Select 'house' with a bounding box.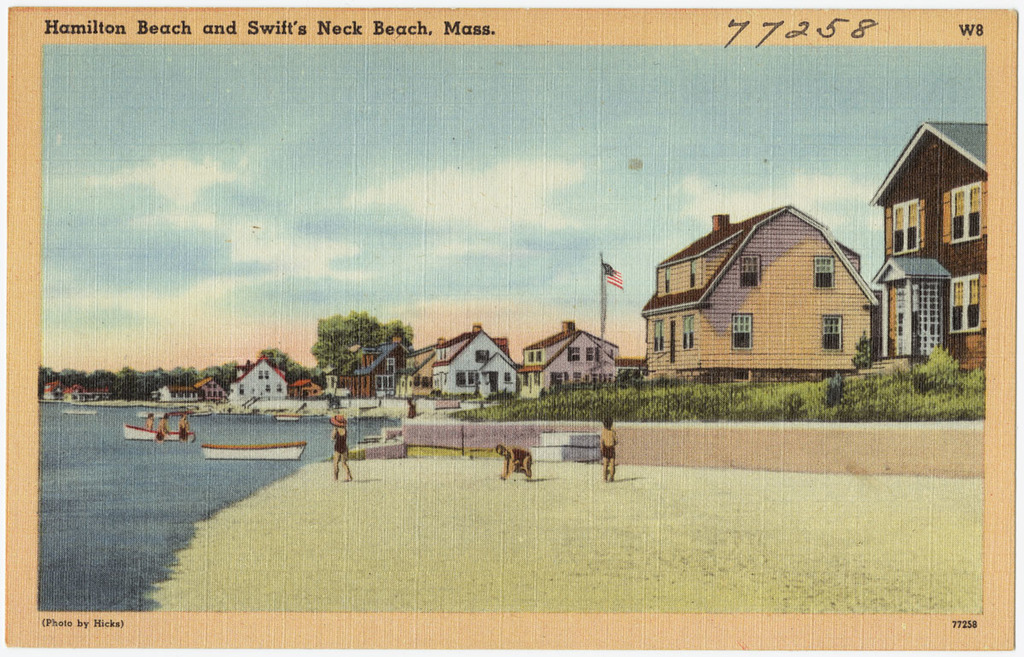
[642,200,899,381].
